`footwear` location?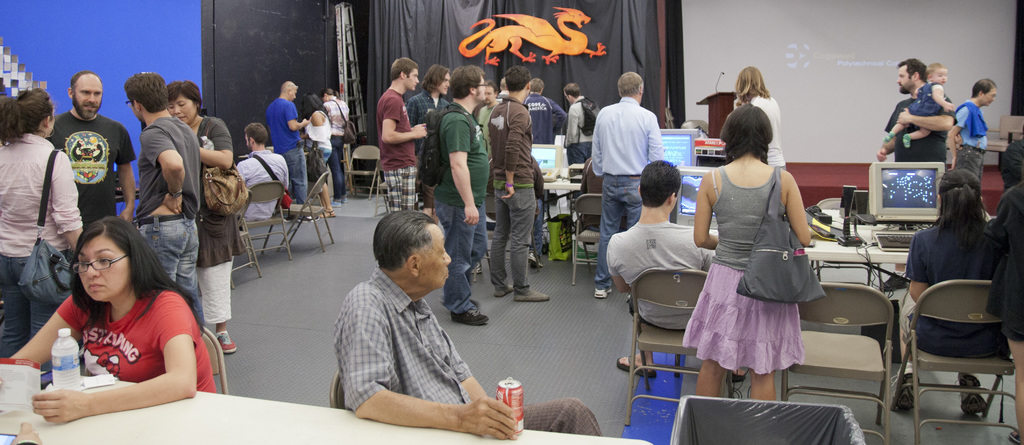
<box>596,289,612,300</box>
